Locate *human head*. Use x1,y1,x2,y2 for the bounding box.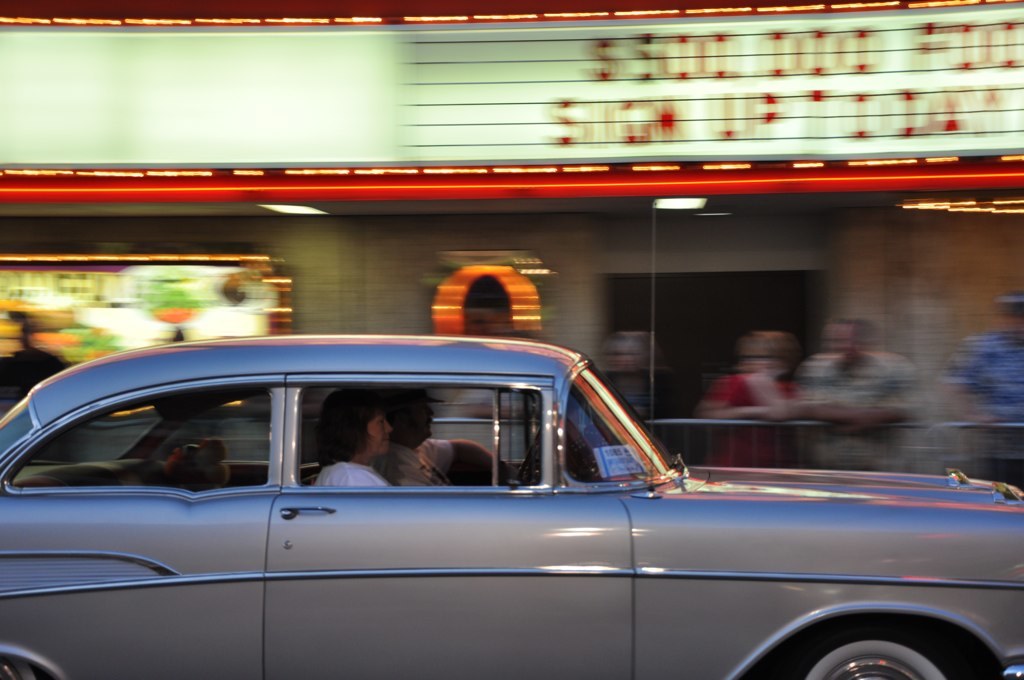
600,333,646,373.
